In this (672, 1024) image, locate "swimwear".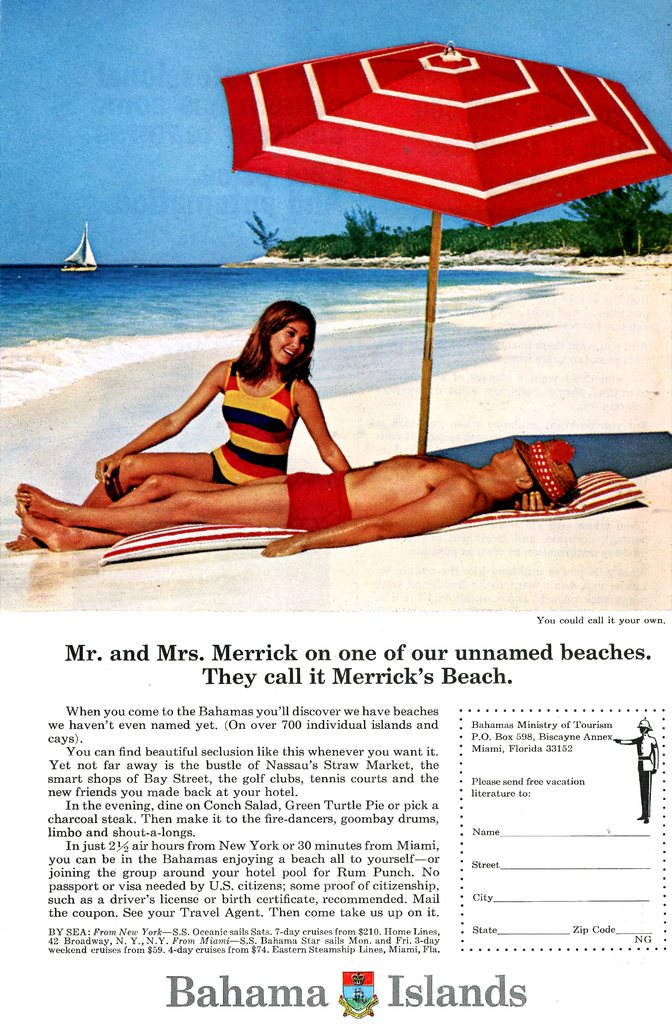
Bounding box: detection(193, 359, 305, 486).
